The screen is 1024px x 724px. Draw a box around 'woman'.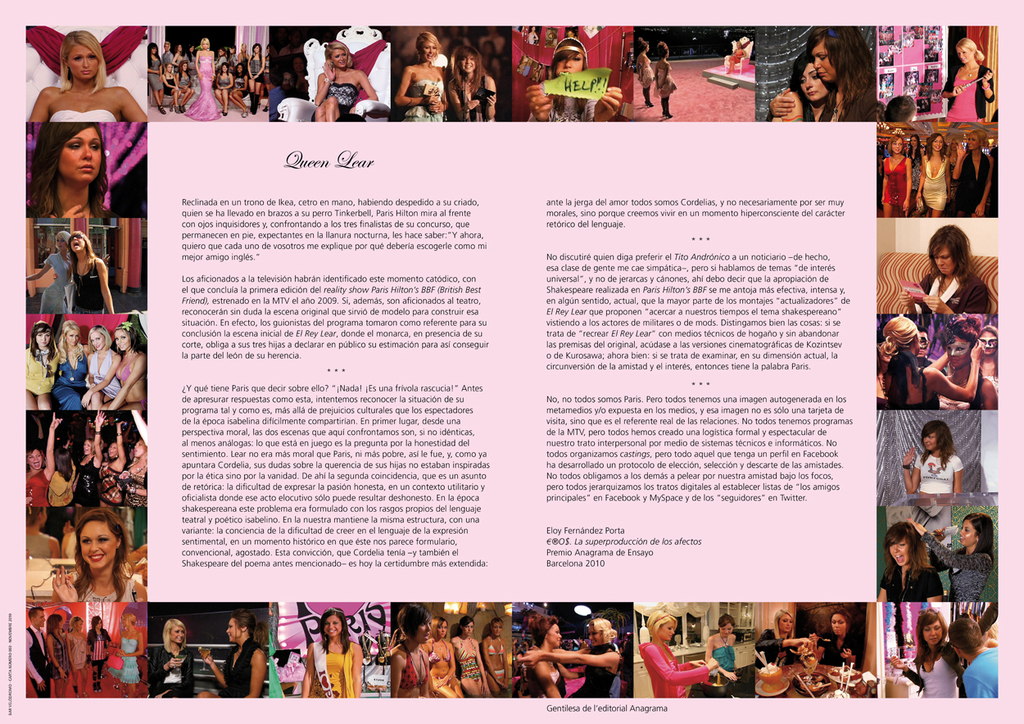
483, 615, 513, 701.
